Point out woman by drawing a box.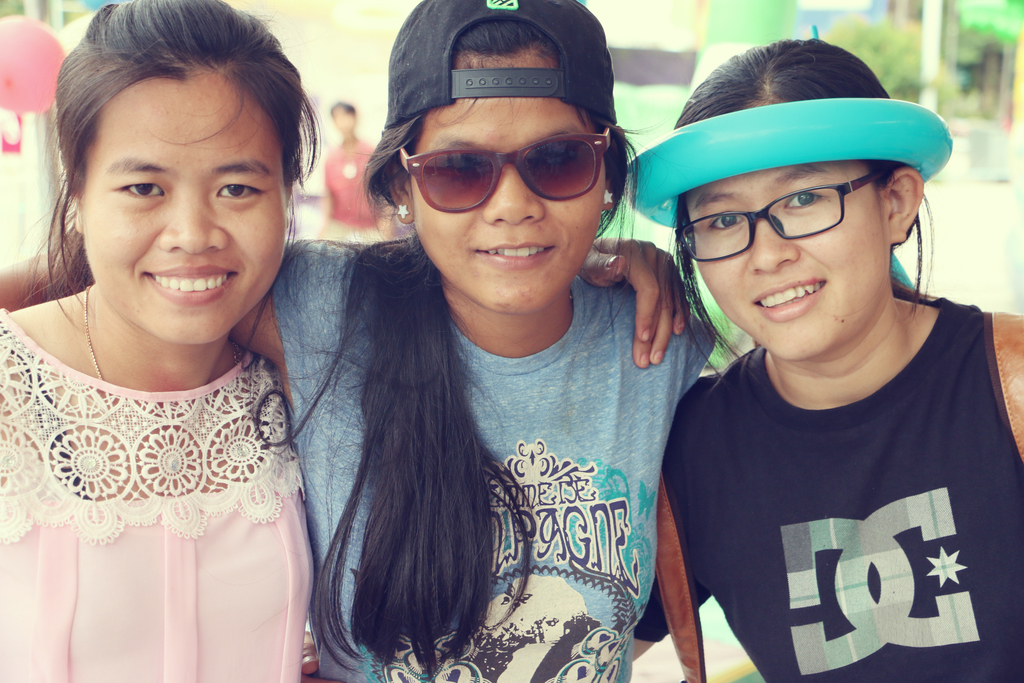
l=0, t=0, r=717, b=682.
